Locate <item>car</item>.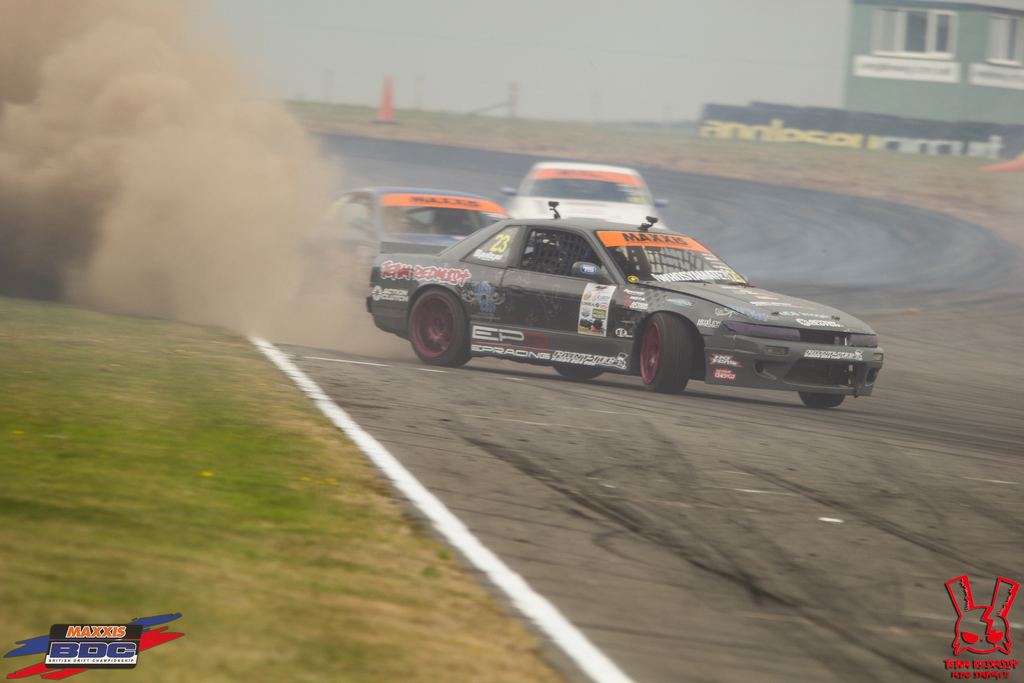
Bounding box: box=[504, 147, 673, 236].
